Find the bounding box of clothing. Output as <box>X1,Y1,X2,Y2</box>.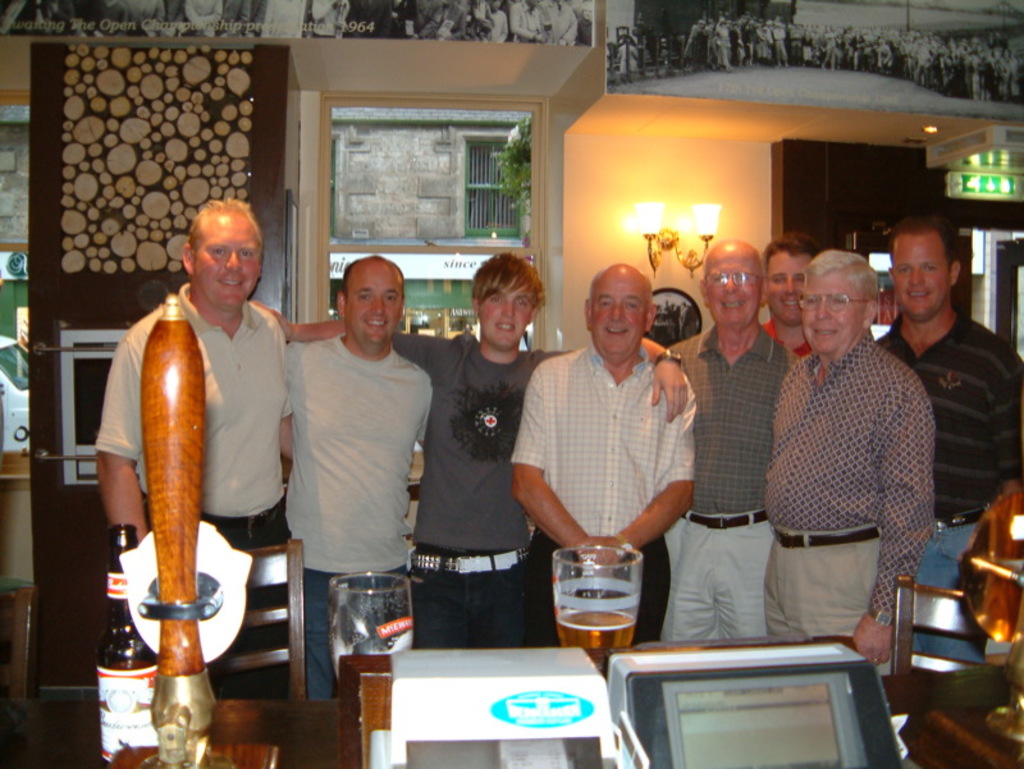
<box>755,289,943,638</box>.
